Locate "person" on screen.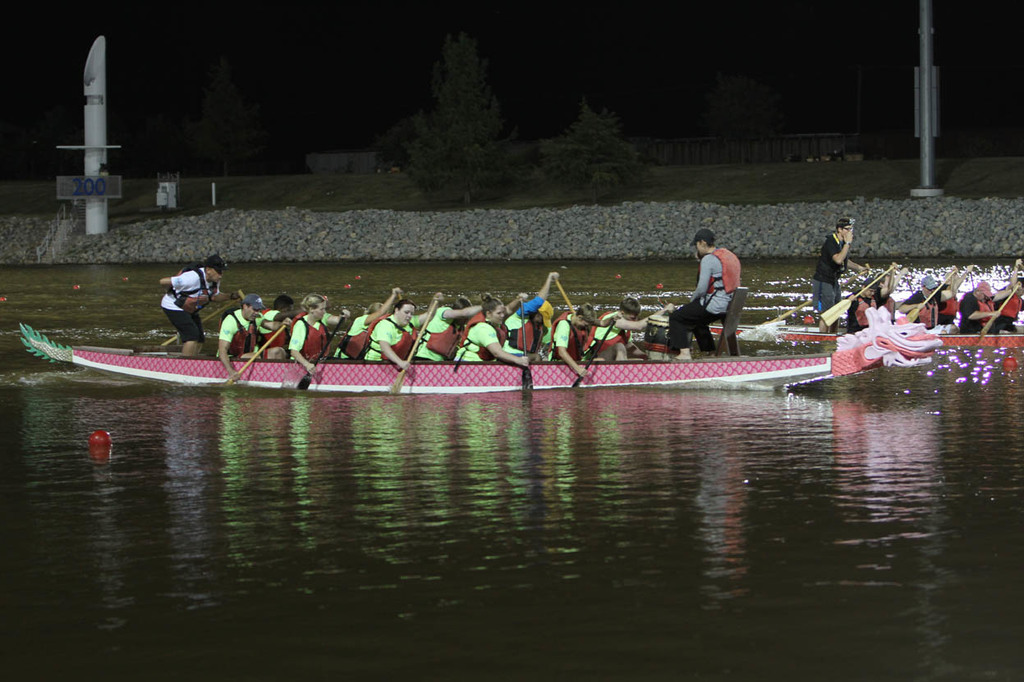
On screen at x1=807, y1=210, x2=863, y2=337.
